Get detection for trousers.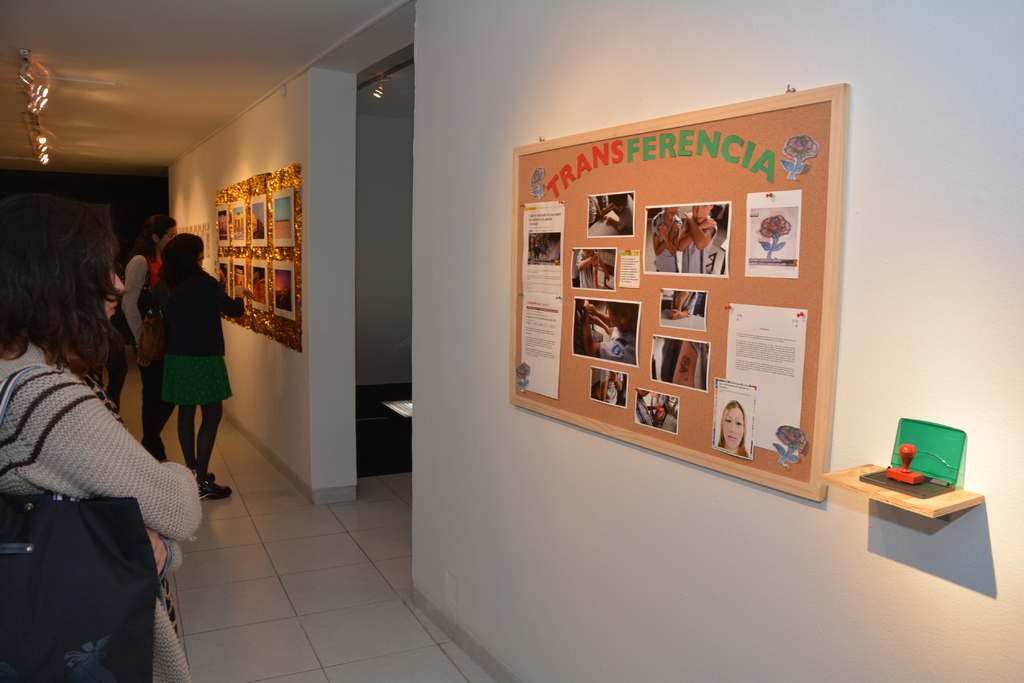
Detection: 134 351 177 463.
